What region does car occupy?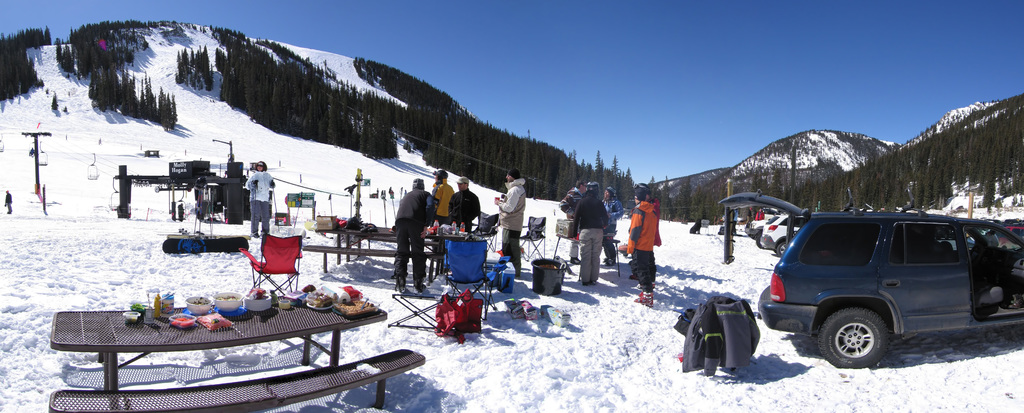
locate(758, 212, 803, 259).
